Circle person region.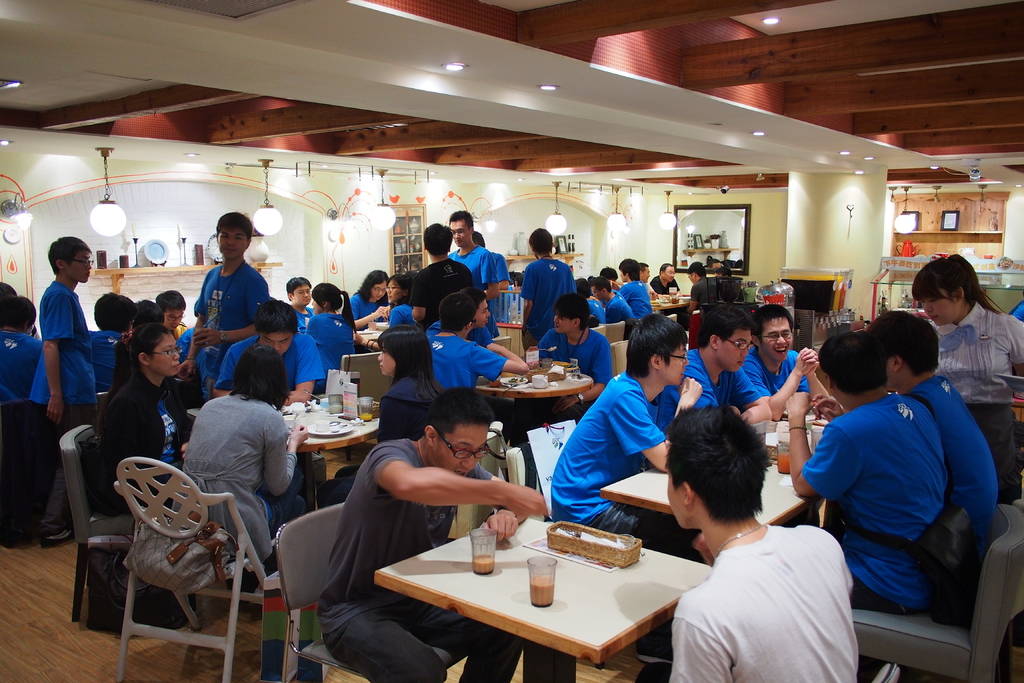
Region: {"left": 545, "top": 311, "right": 698, "bottom": 662}.
